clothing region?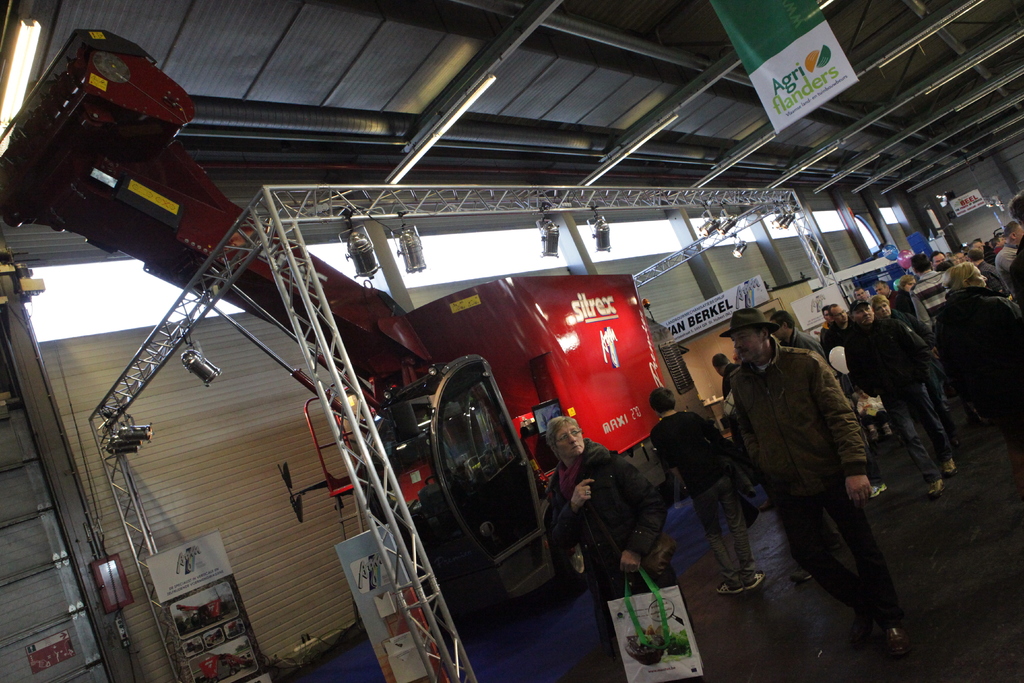
locate(841, 311, 957, 482)
